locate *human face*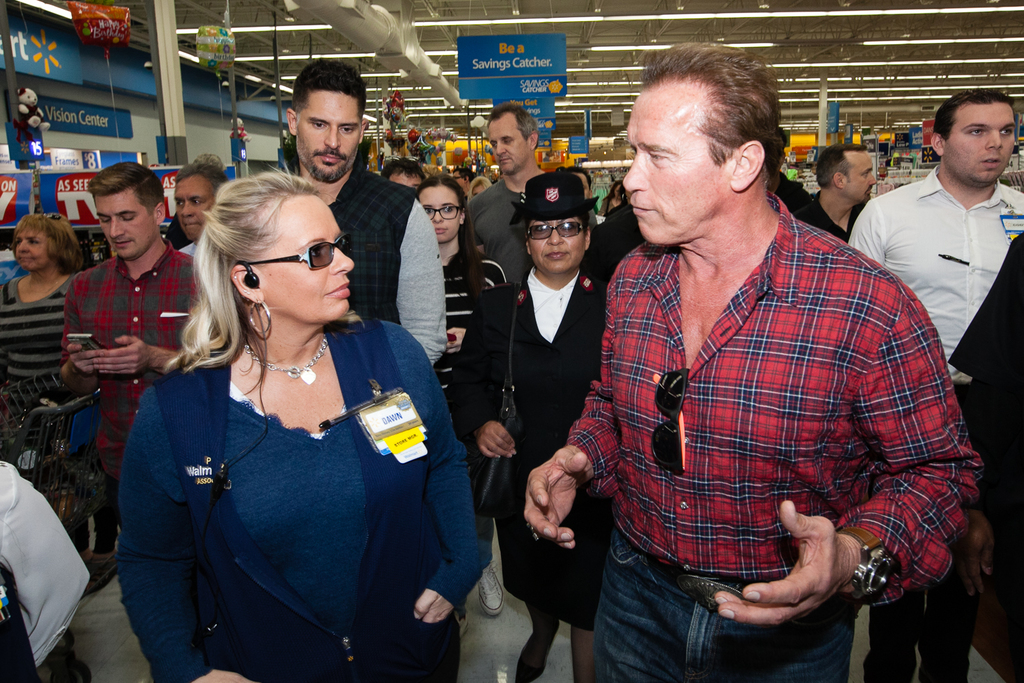
(845,151,882,204)
